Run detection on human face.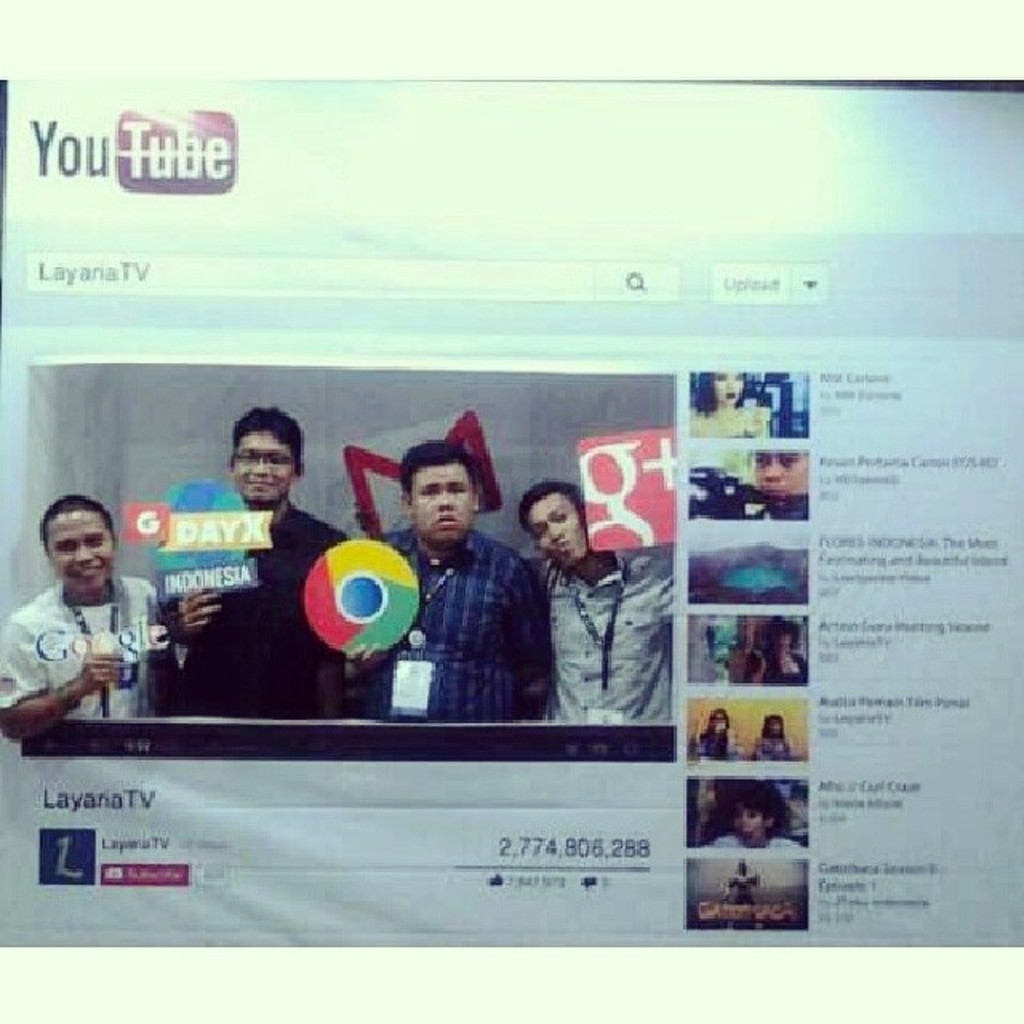
Result: BBox(758, 715, 784, 739).
